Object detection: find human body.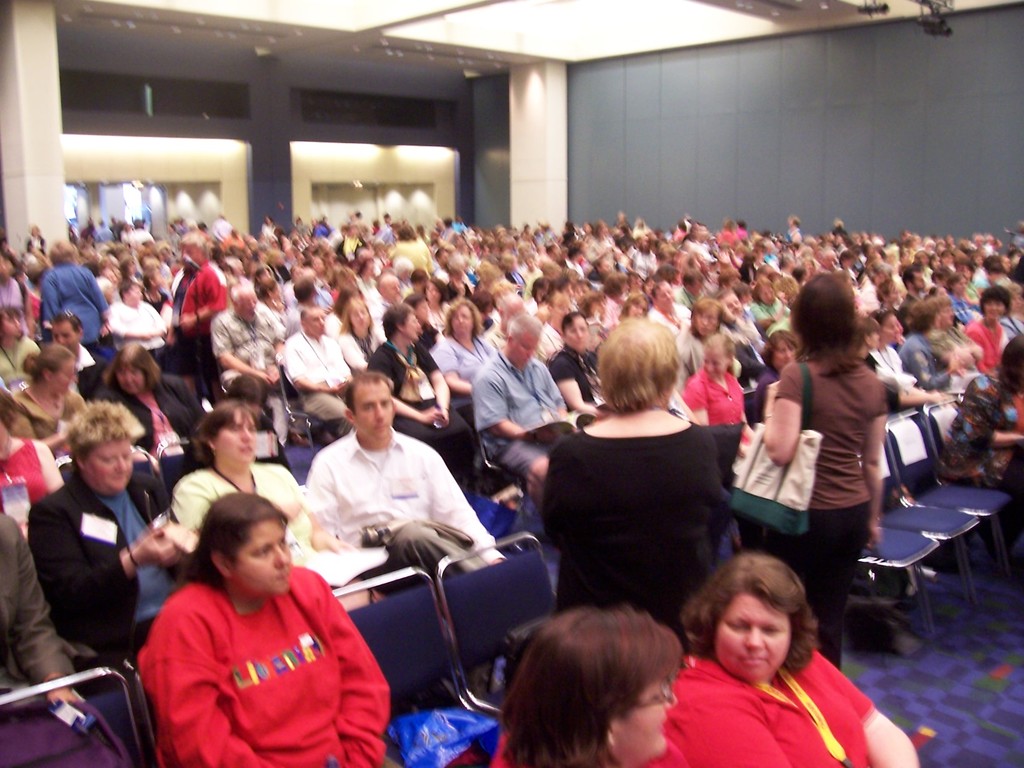
x1=522, y1=308, x2=744, y2=652.
